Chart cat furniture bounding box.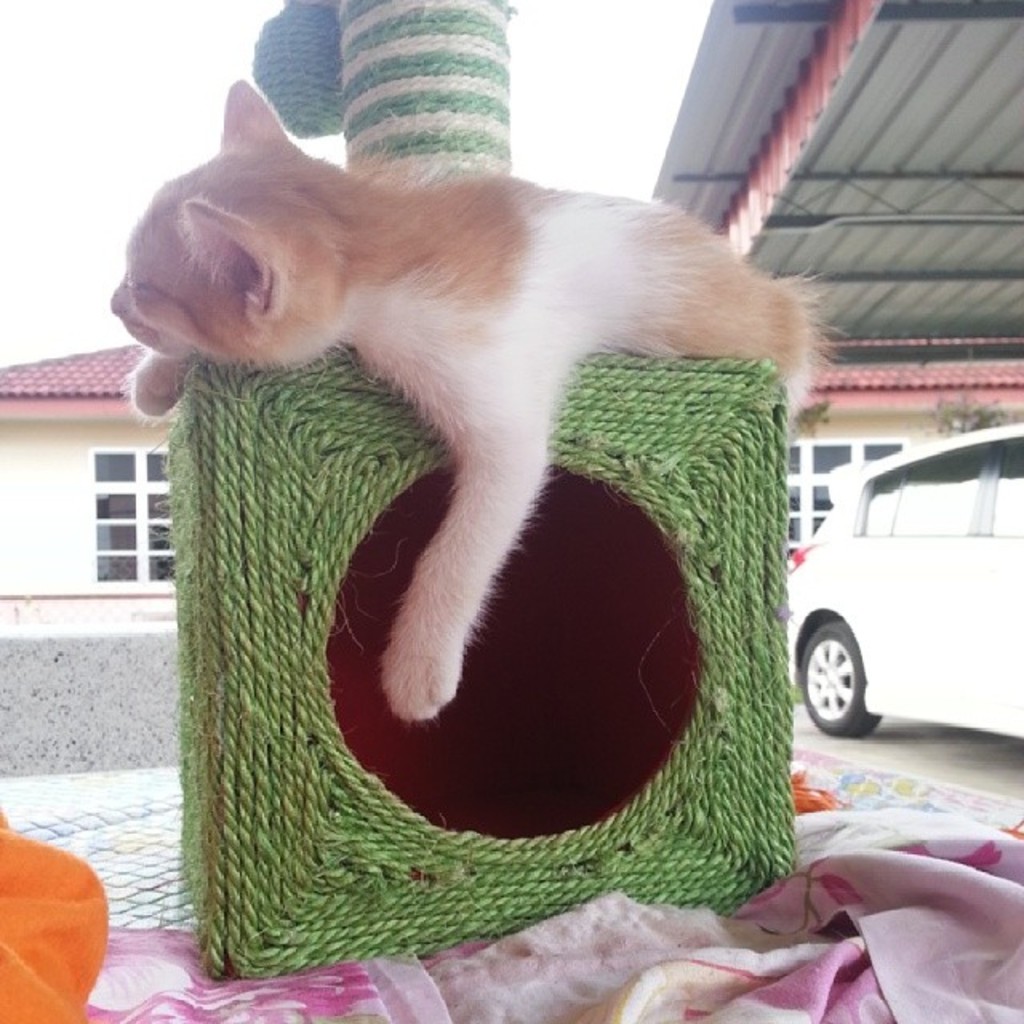
Charted: locate(176, 0, 790, 979).
